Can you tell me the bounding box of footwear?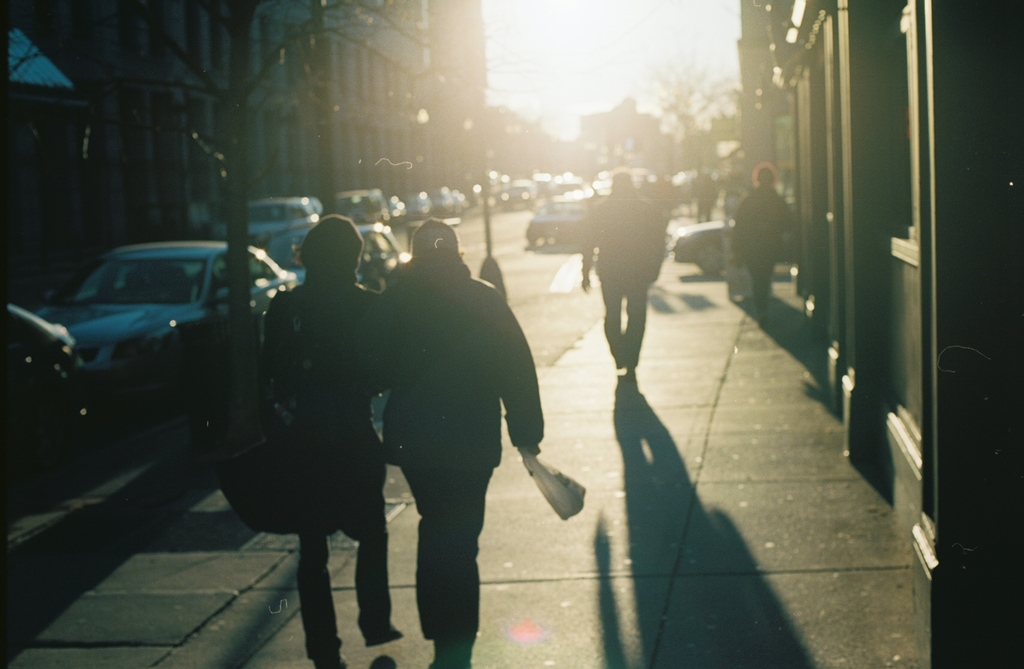
364, 624, 406, 648.
